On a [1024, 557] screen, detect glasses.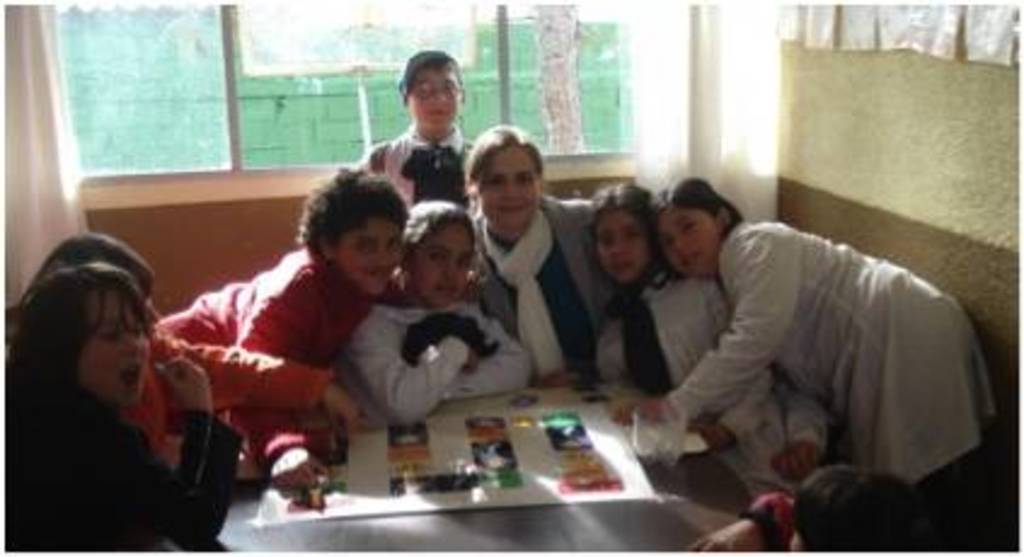
x1=409 y1=80 x2=458 y2=94.
